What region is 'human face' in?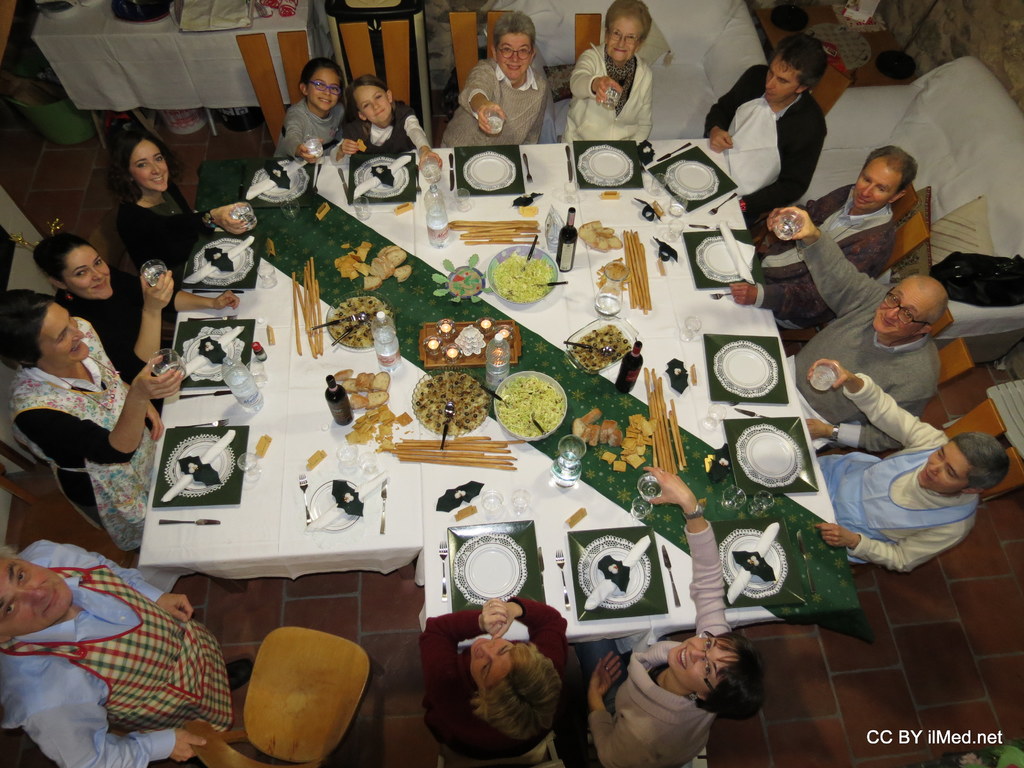
BBox(356, 90, 390, 127).
